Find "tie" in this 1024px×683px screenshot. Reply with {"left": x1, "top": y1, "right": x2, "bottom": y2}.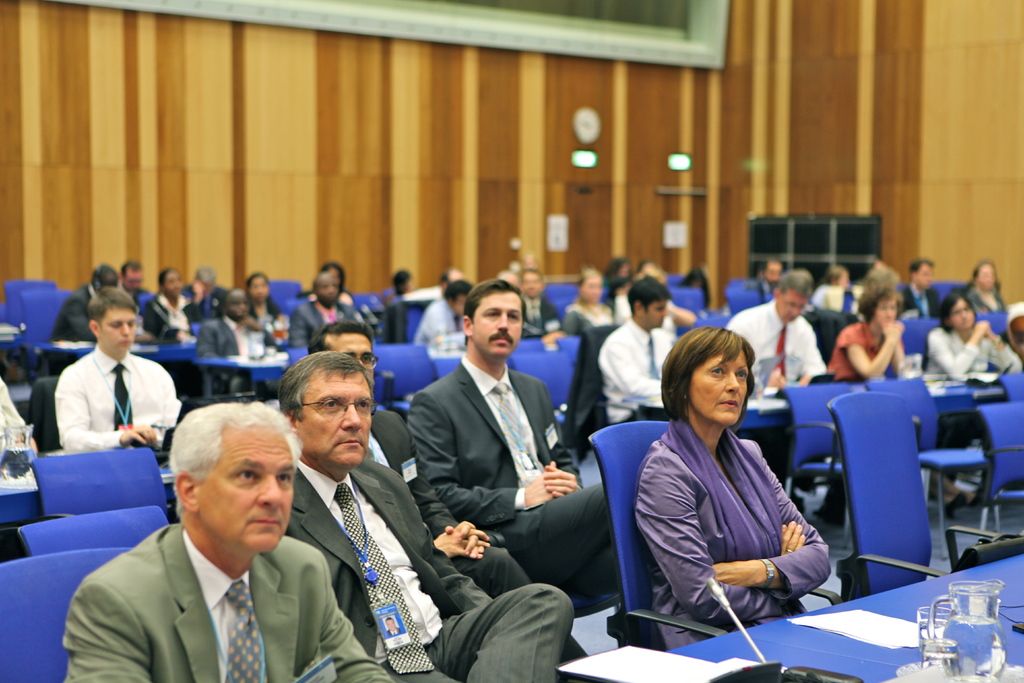
{"left": 778, "top": 330, "right": 795, "bottom": 379}.
